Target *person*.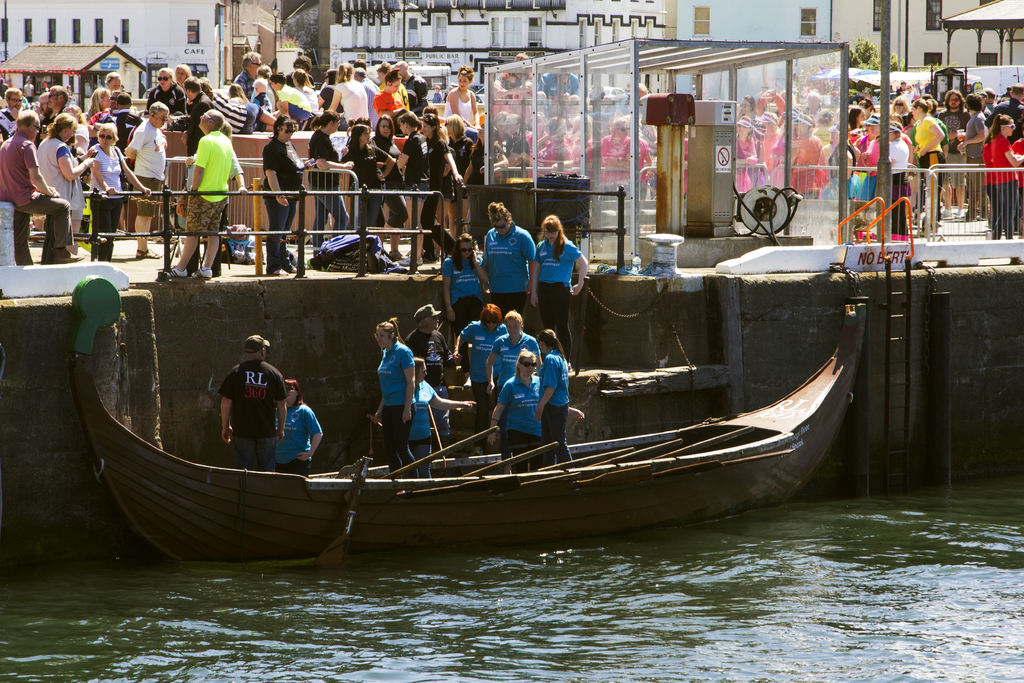
Target region: (x1=439, y1=226, x2=489, y2=349).
